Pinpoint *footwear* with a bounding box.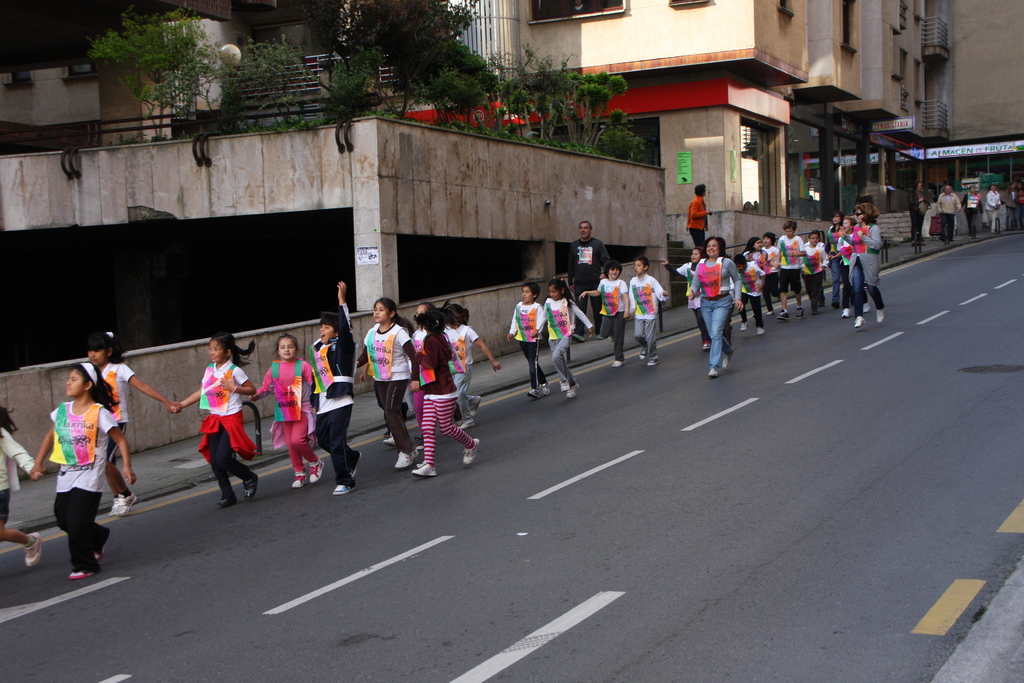
(x1=639, y1=352, x2=645, y2=360).
